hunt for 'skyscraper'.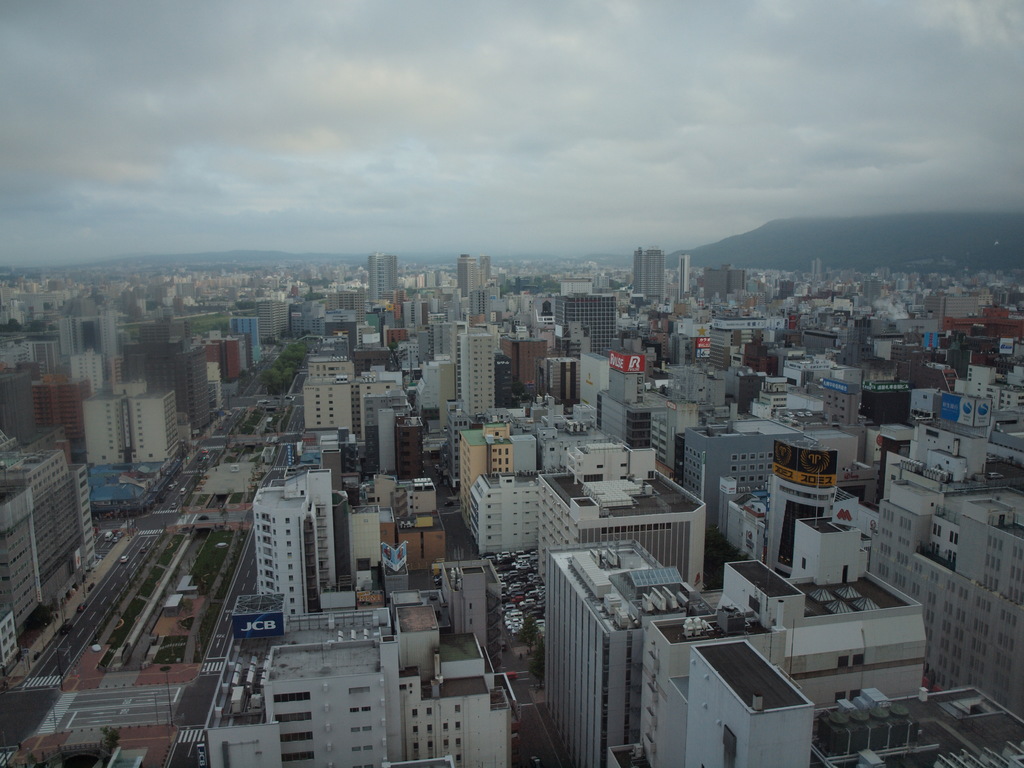
Hunted down at [x1=232, y1=313, x2=271, y2=363].
